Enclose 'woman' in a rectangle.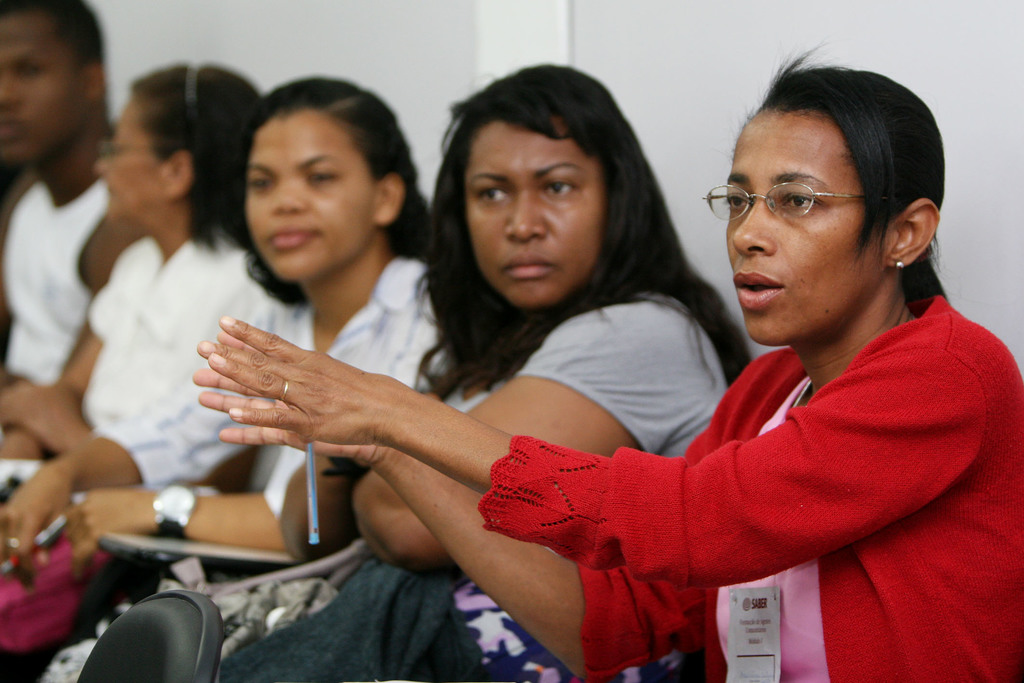
left=1, top=73, right=434, bottom=598.
